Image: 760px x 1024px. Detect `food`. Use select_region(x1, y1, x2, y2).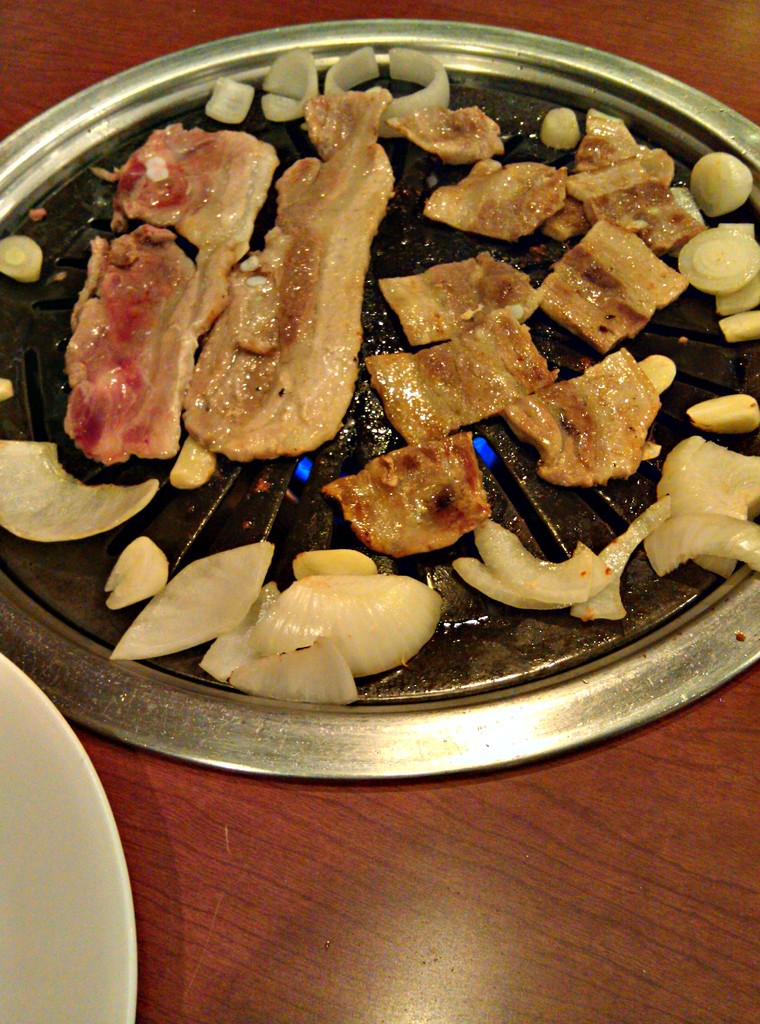
select_region(685, 392, 759, 435).
